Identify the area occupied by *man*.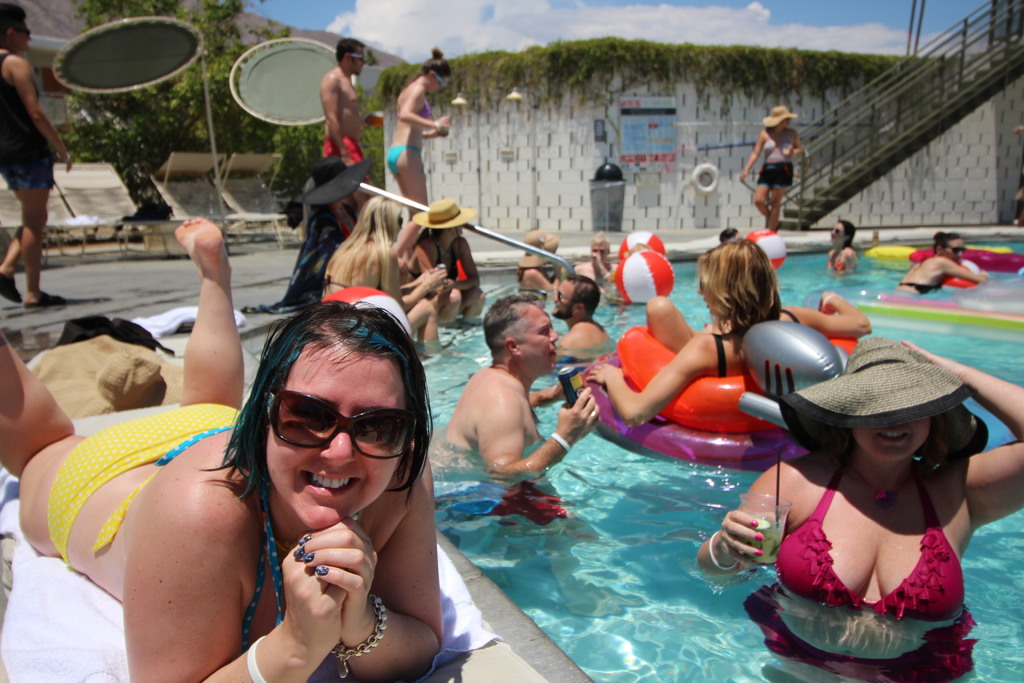
Area: <box>543,268,616,363</box>.
